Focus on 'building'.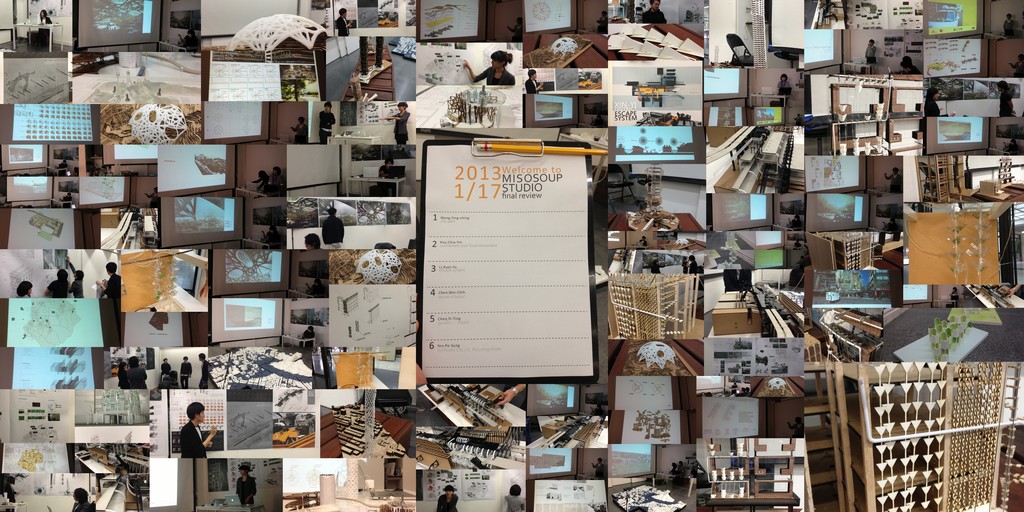
Focused at (left=605, top=266, right=702, bottom=344).
